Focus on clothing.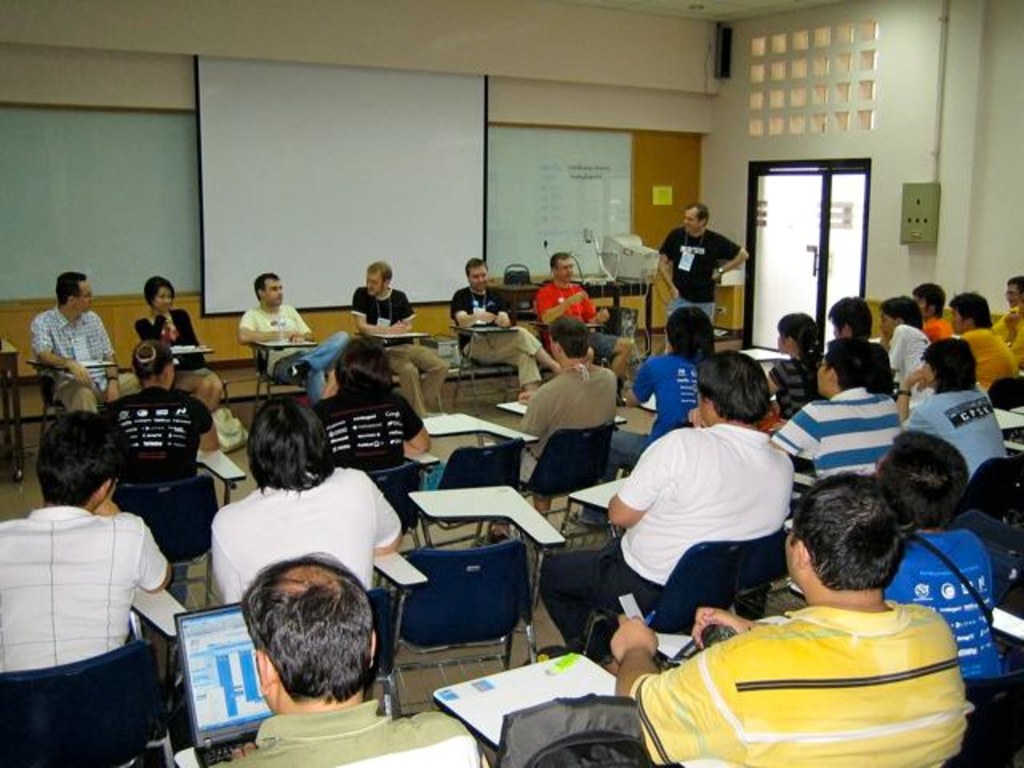
Focused at bbox(907, 384, 1022, 485).
